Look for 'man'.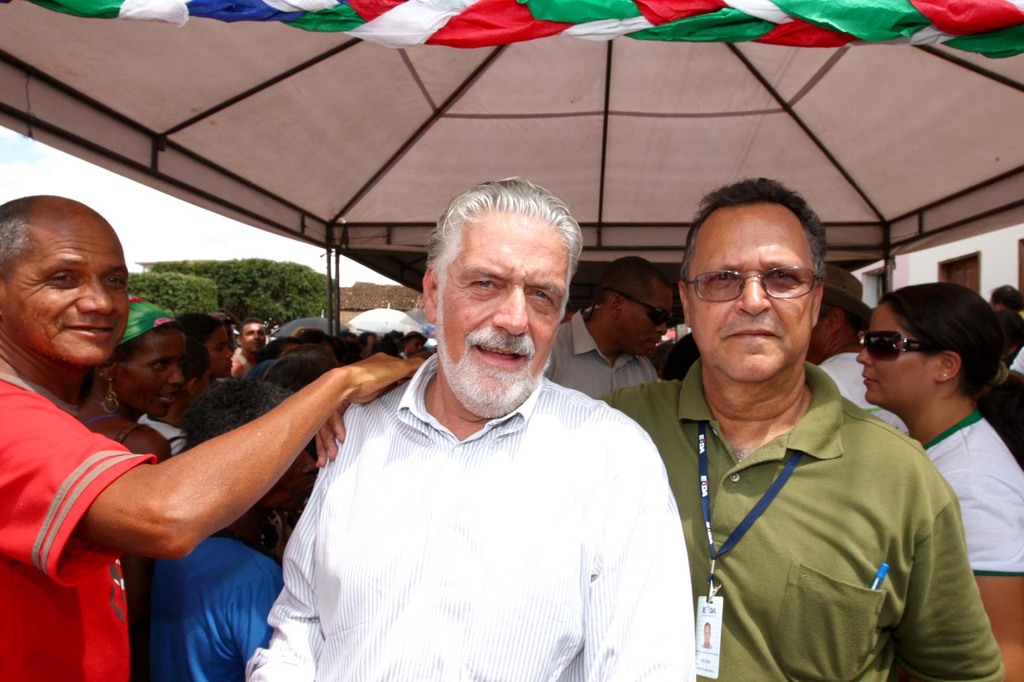
Found: 1/193/426/681.
